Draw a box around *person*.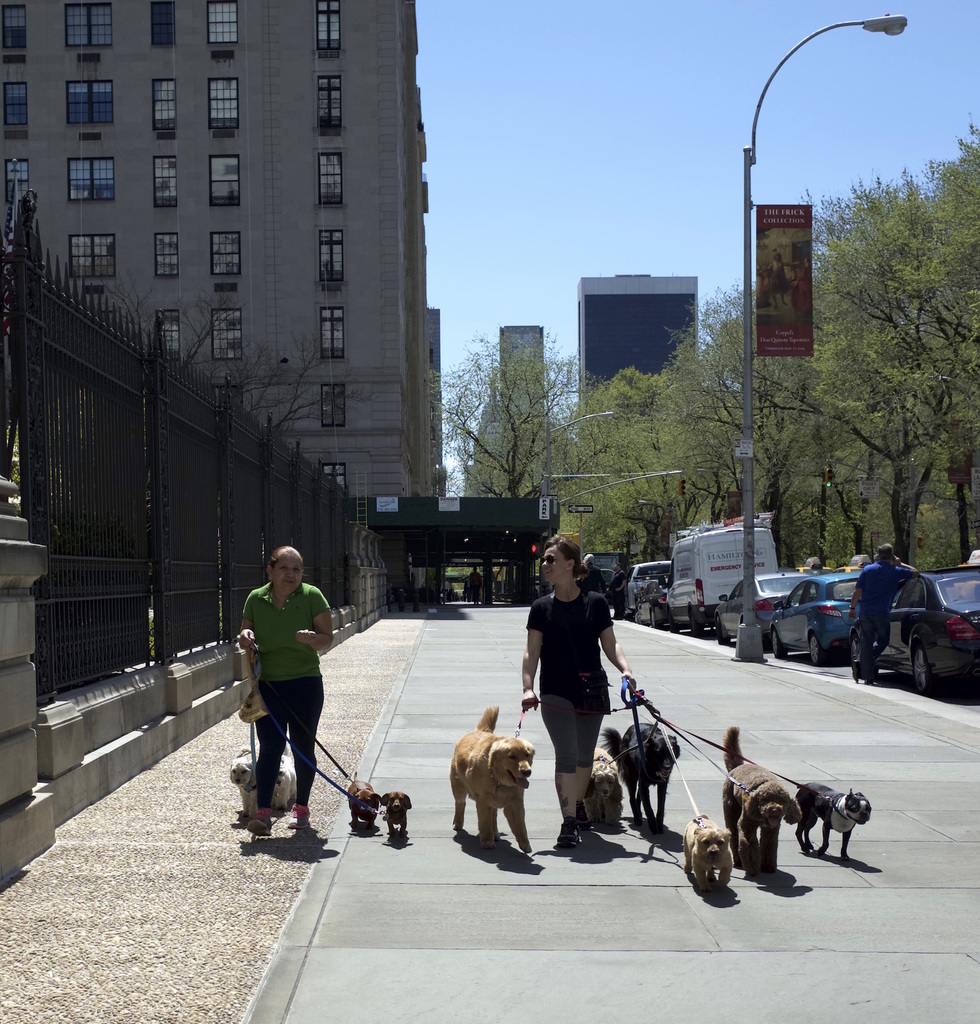
847,543,915,688.
